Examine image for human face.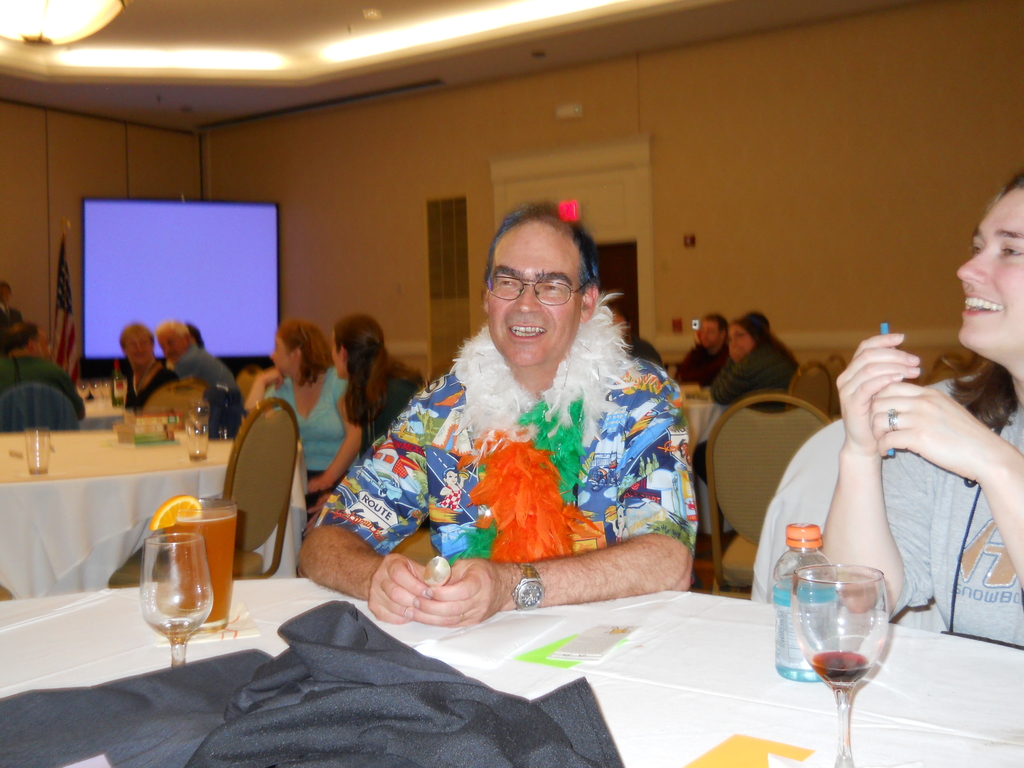
Examination result: left=157, top=331, right=186, bottom=362.
